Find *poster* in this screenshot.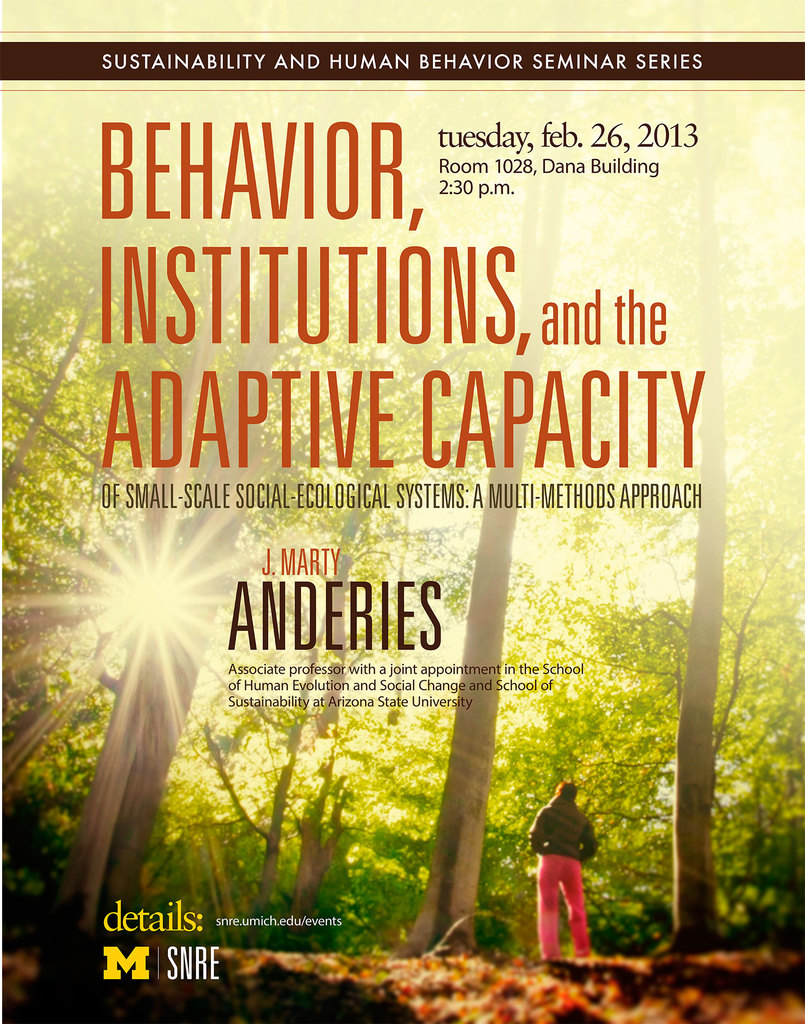
The bounding box for *poster* is [left=0, top=4, right=804, bottom=1023].
